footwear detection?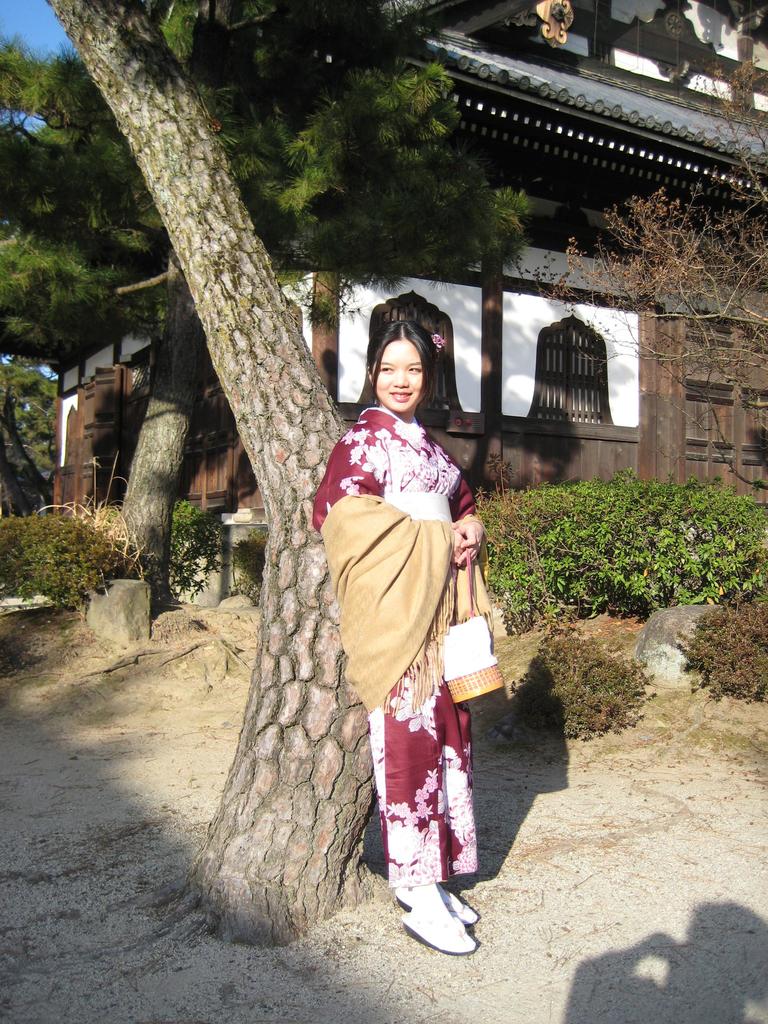
391, 886, 480, 930
